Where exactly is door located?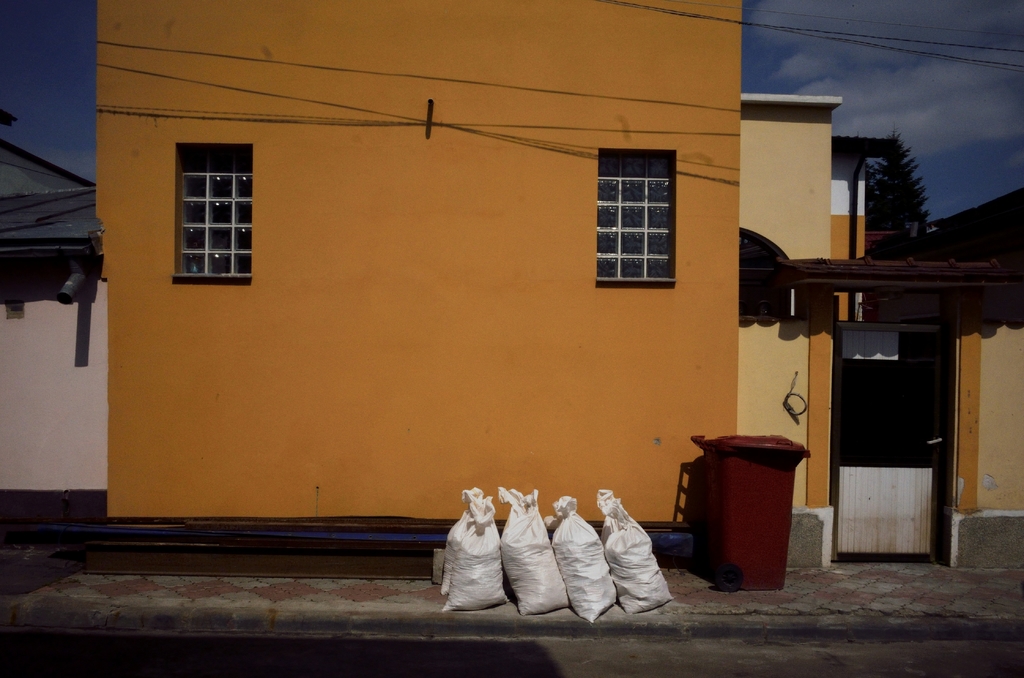
Its bounding box is left=828, top=292, right=972, bottom=562.
